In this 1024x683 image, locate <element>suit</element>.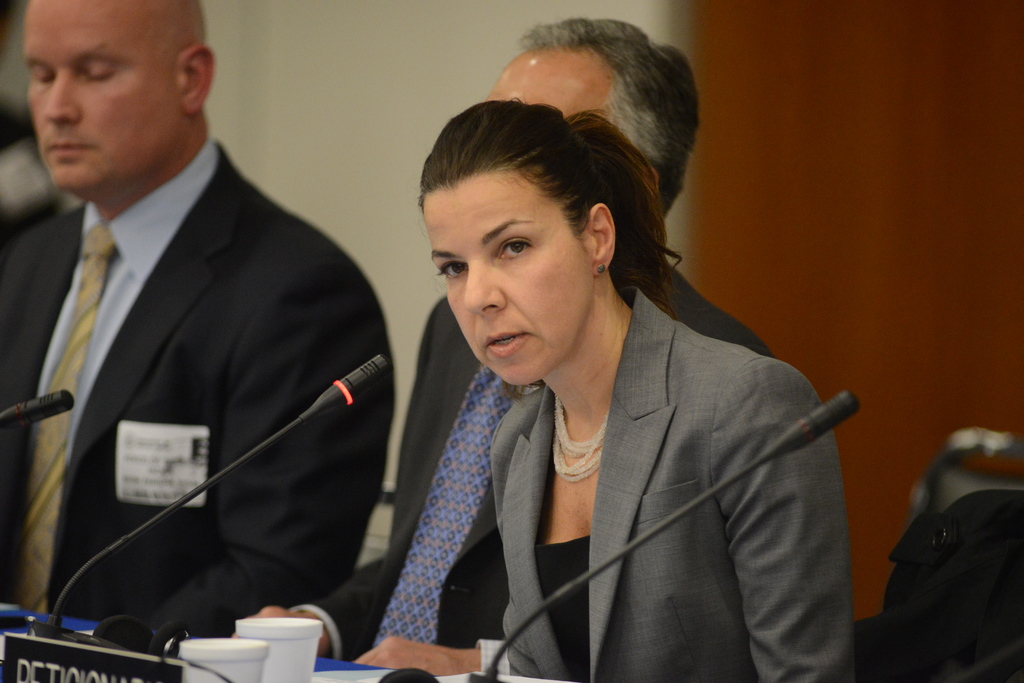
Bounding box: [488,282,852,682].
